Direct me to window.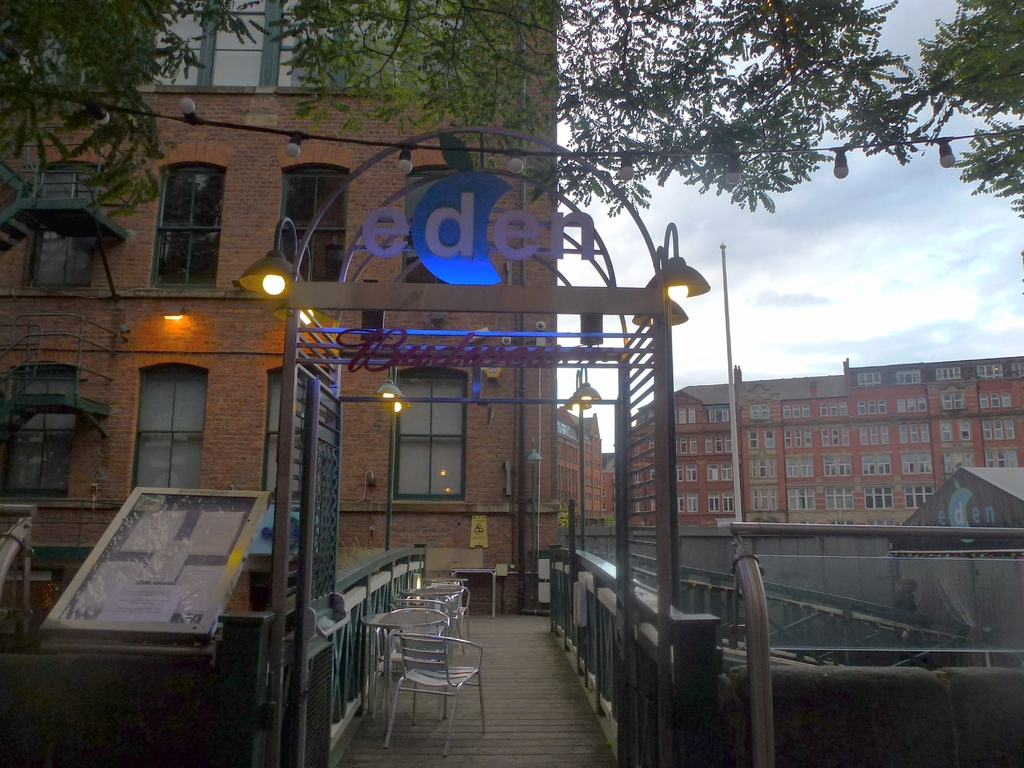
Direction: x1=748, y1=403, x2=759, y2=419.
